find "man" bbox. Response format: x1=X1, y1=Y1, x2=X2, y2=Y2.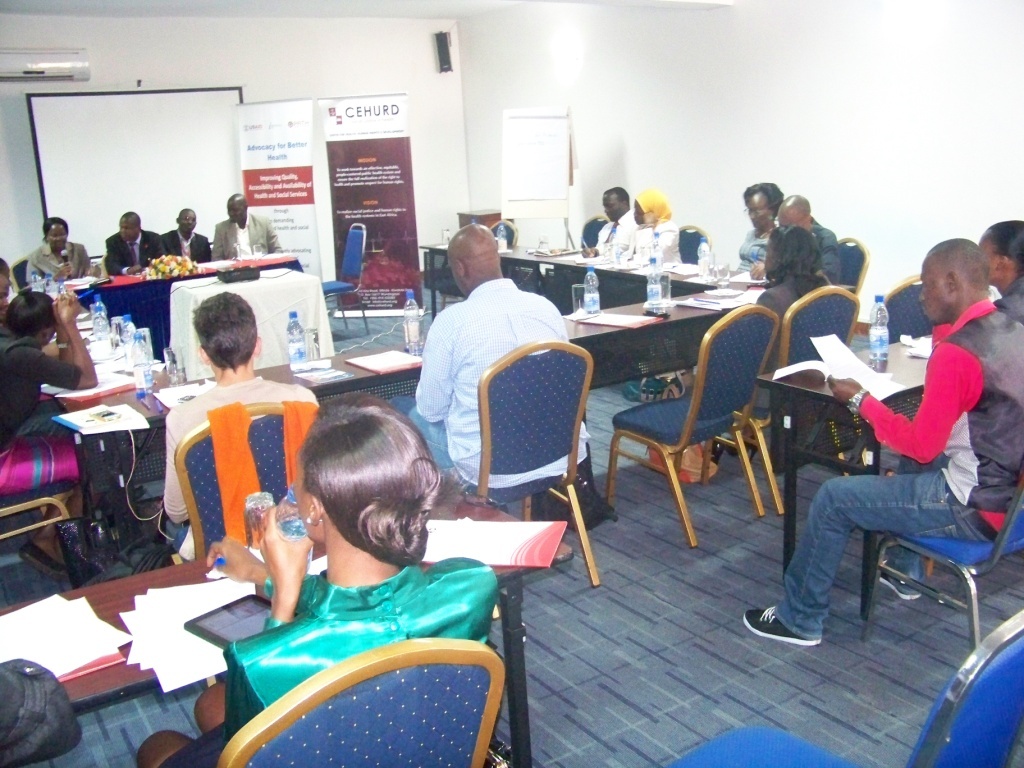
x1=741, y1=233, x2=1023, y2=645.
